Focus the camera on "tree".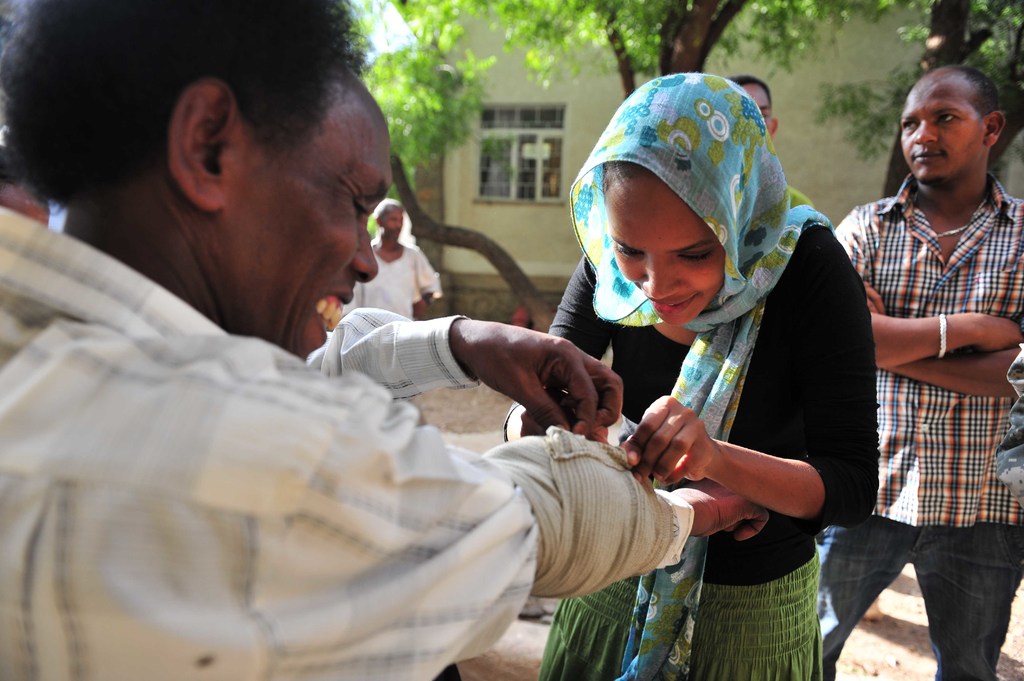
Focus region: 808:0:1023:193.
